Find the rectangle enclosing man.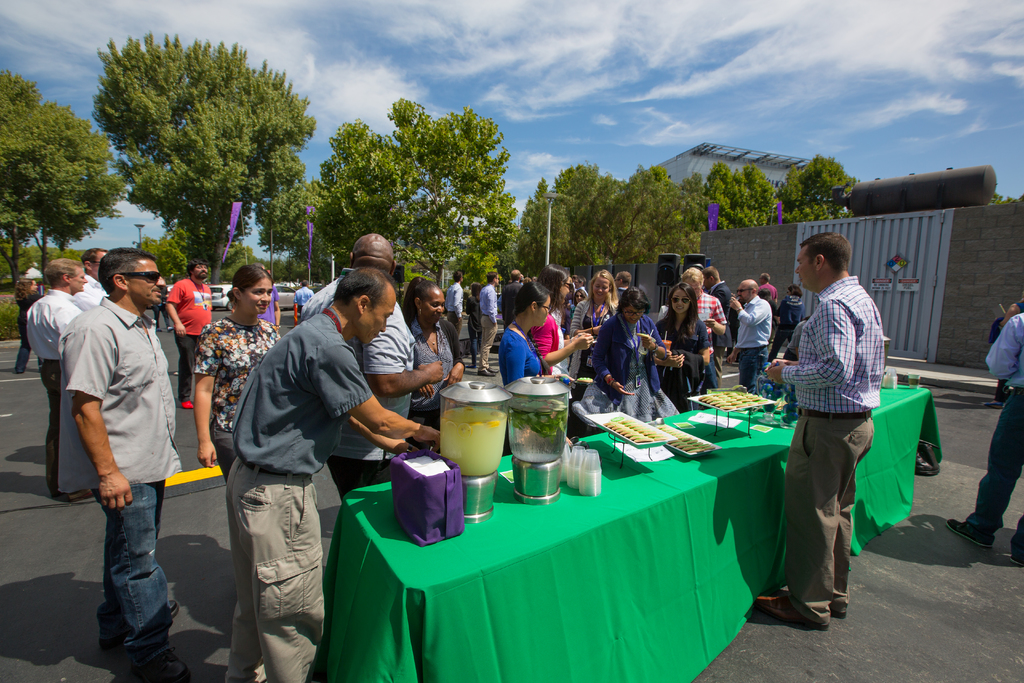
(43,247,193,620).
